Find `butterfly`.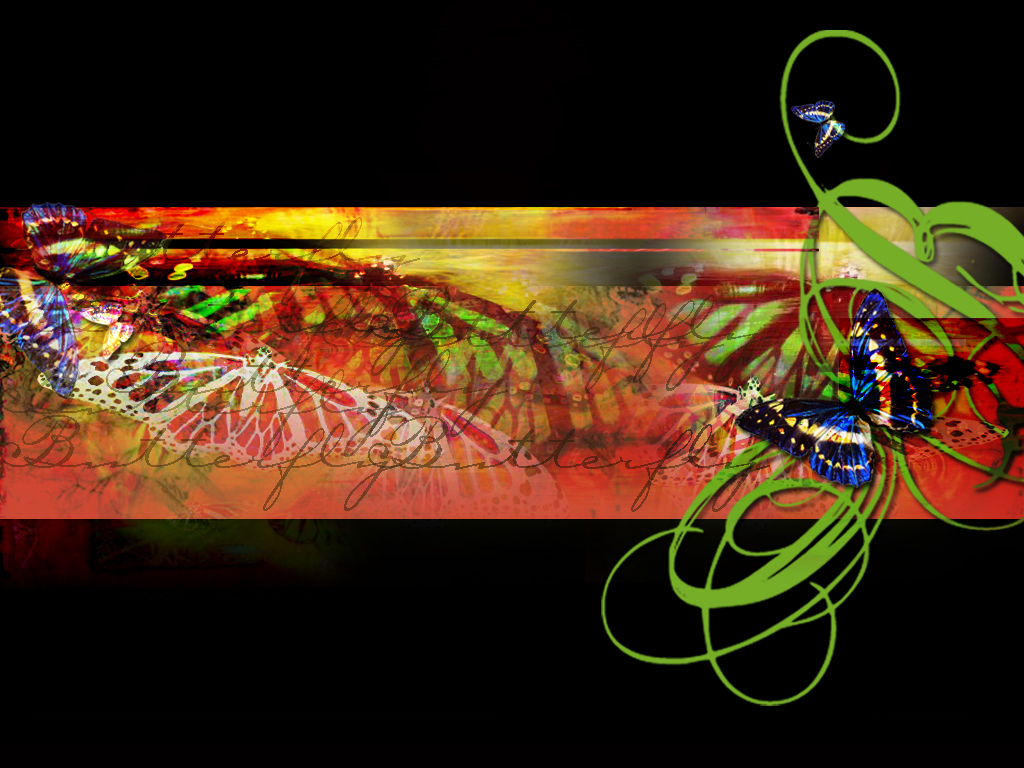
bbox(379, 376, 560, 512).
